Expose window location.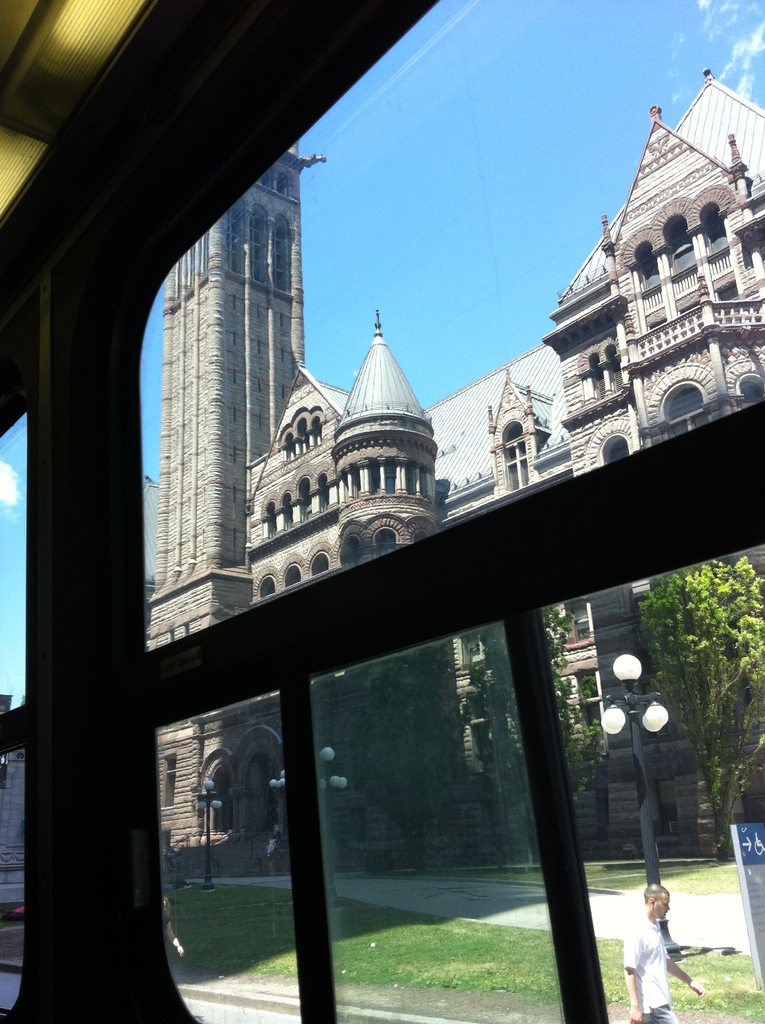
Exposed at (405, 462, 414, 492).
